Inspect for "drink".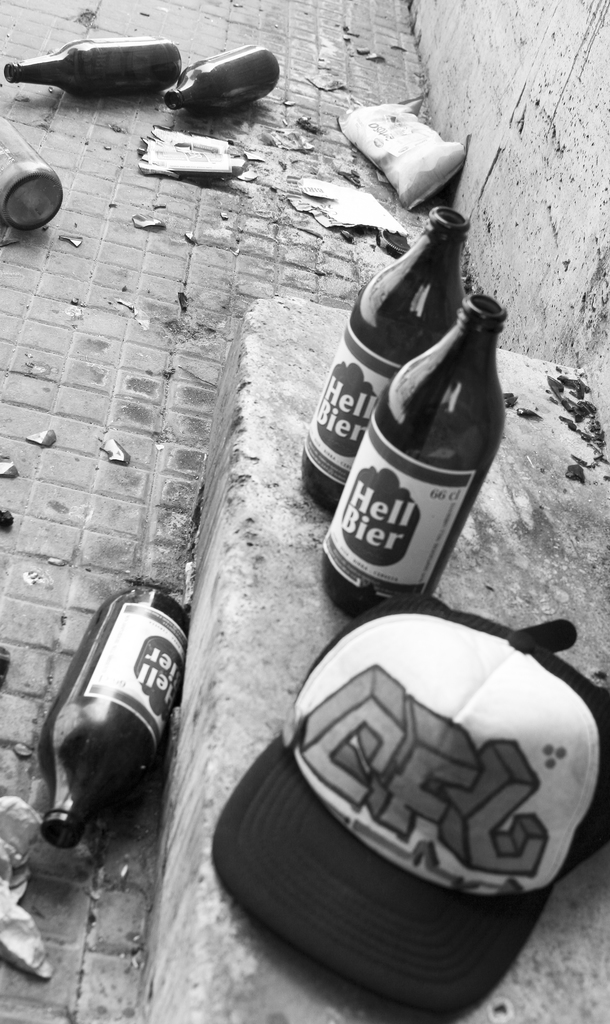
Inspection: (left=6, top=36, right=185, bottom=95).
